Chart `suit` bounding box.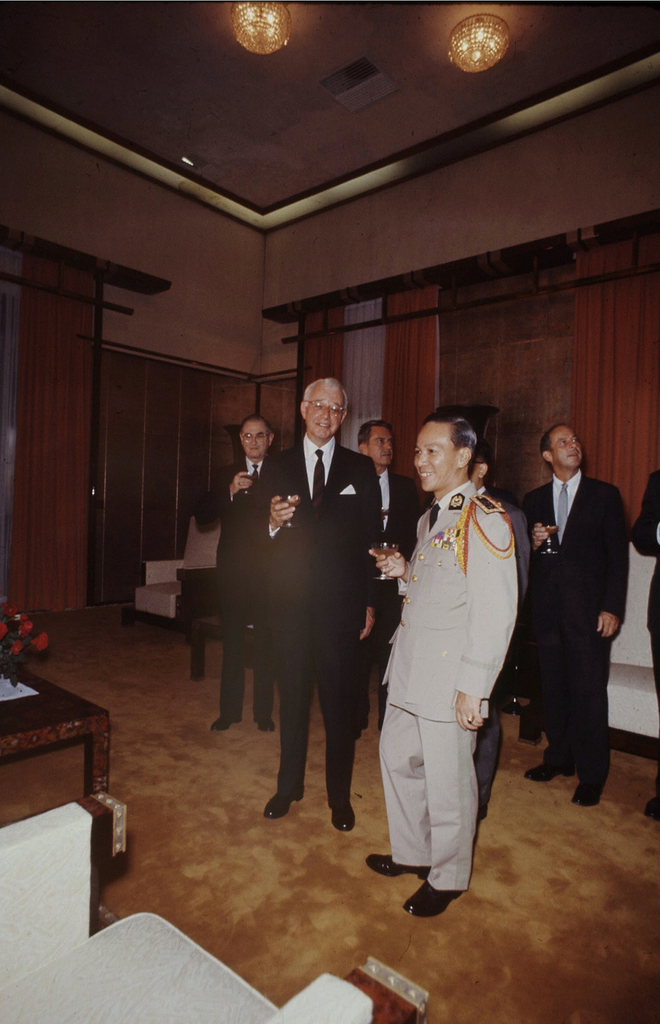
Charted: left=238, top=384, right=400, bottom=828.
